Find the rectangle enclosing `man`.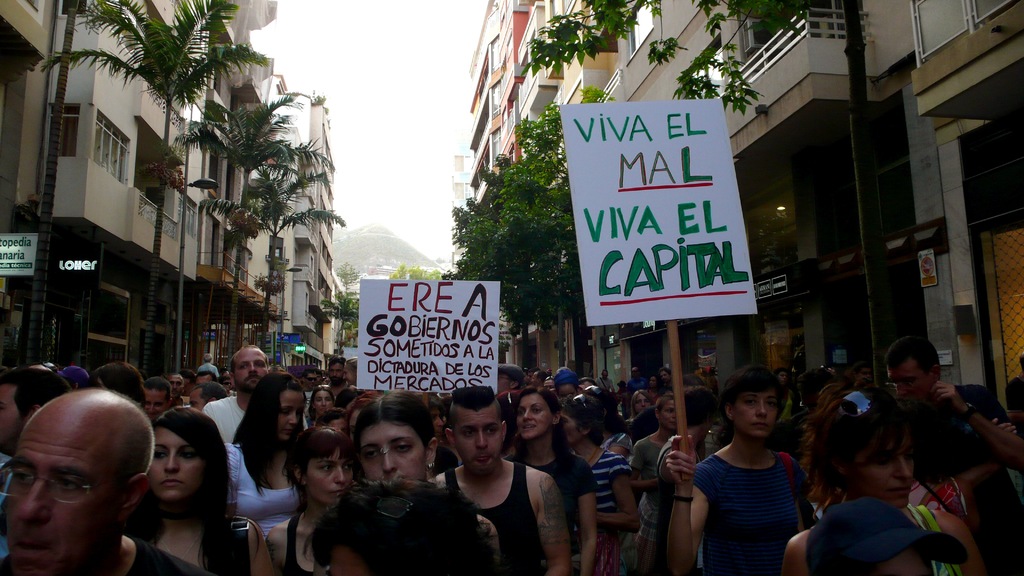
rect(596, 371, 614, 393).
